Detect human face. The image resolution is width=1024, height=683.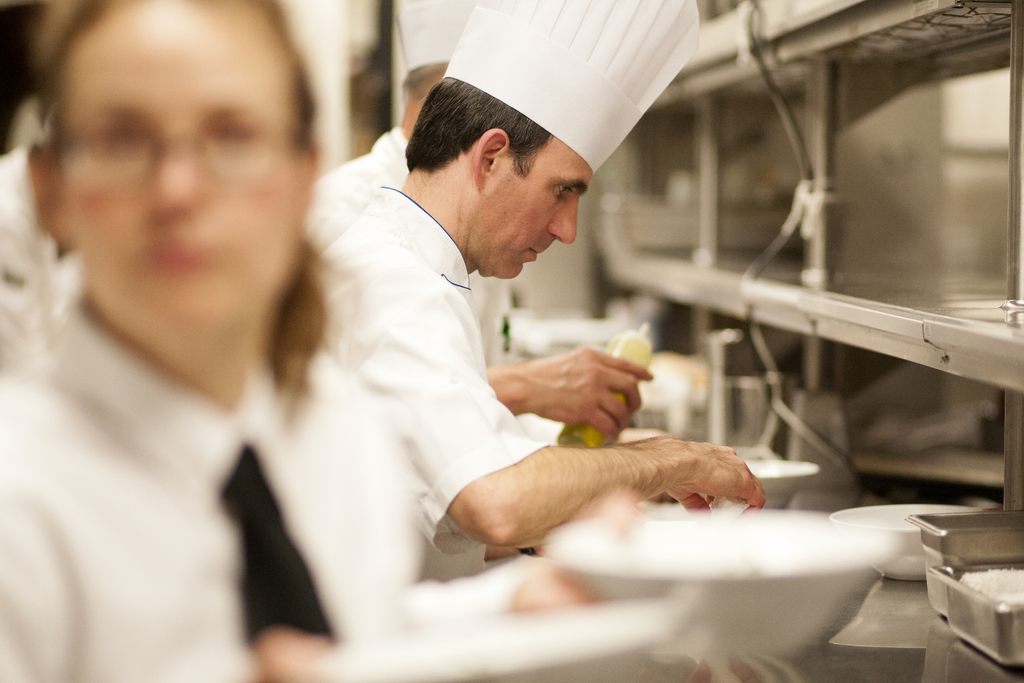
left=456, top=138, right=594, bottom=276.
